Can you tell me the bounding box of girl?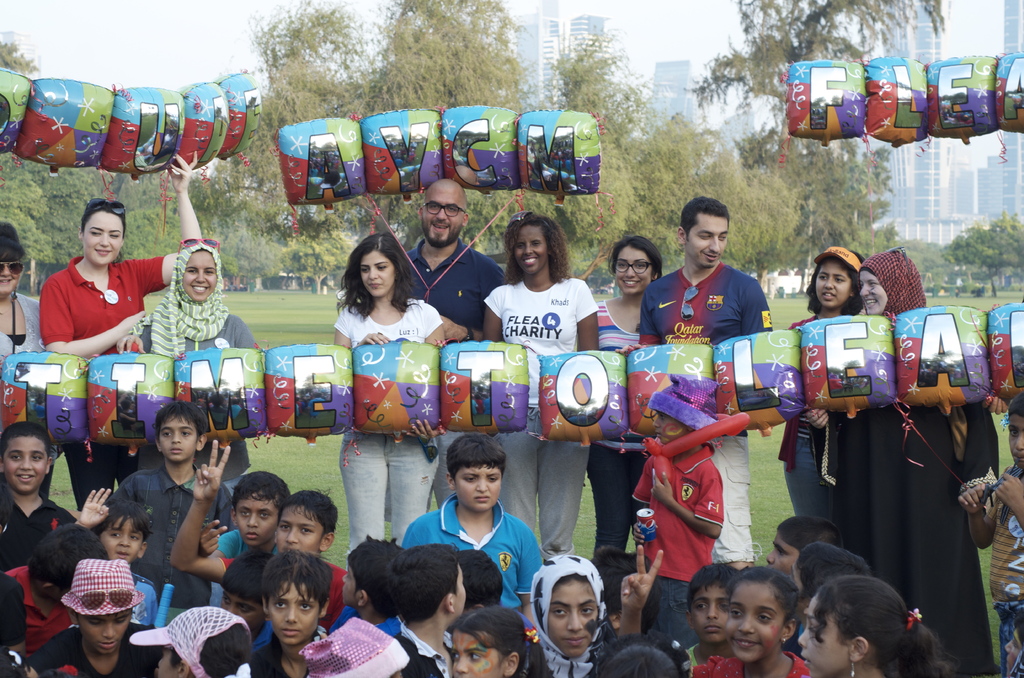
locate(797, 572, 955, 677).
